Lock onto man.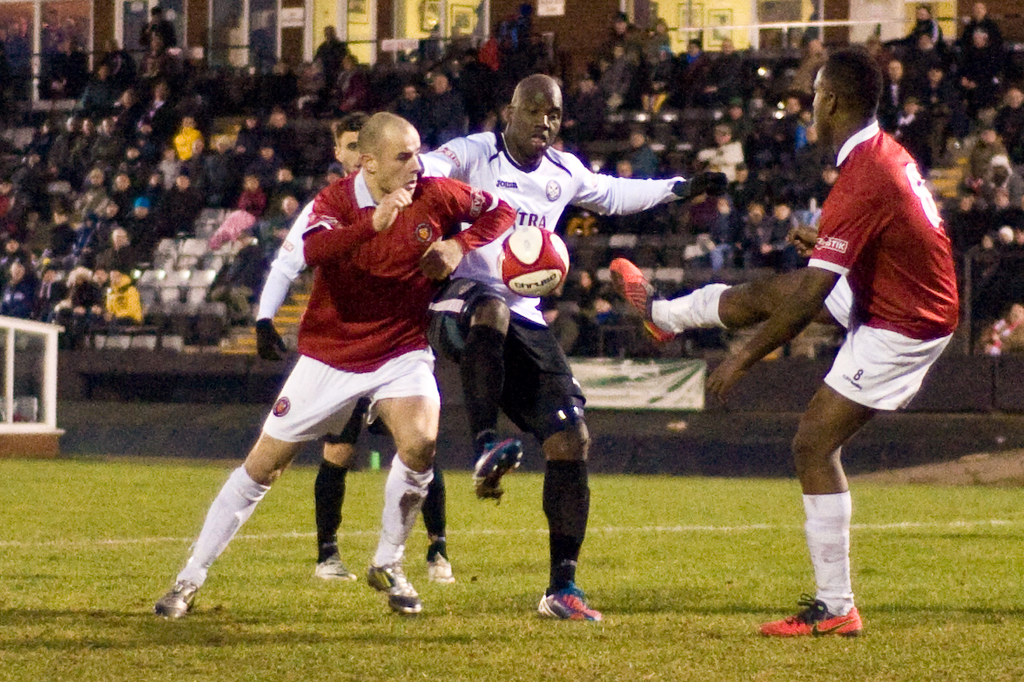
Locked: [x1=324, y1=70, x2=716, y2=608].
